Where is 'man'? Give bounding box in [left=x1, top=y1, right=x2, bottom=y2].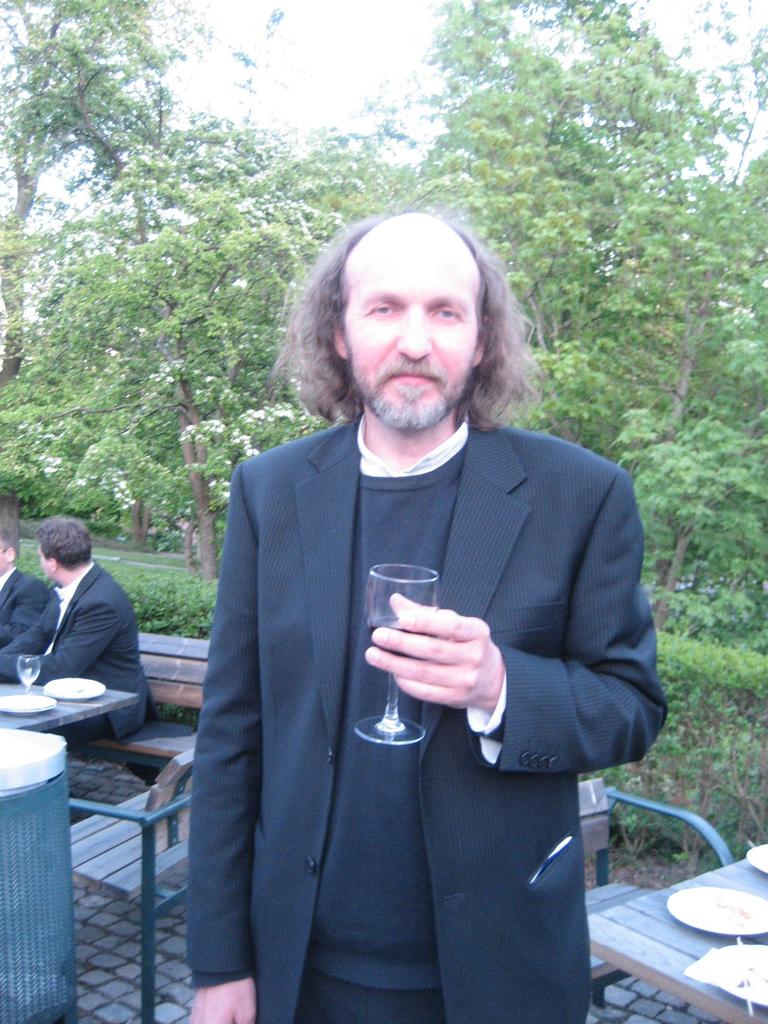
[left=0, top=517, right=49, bottom=652].
